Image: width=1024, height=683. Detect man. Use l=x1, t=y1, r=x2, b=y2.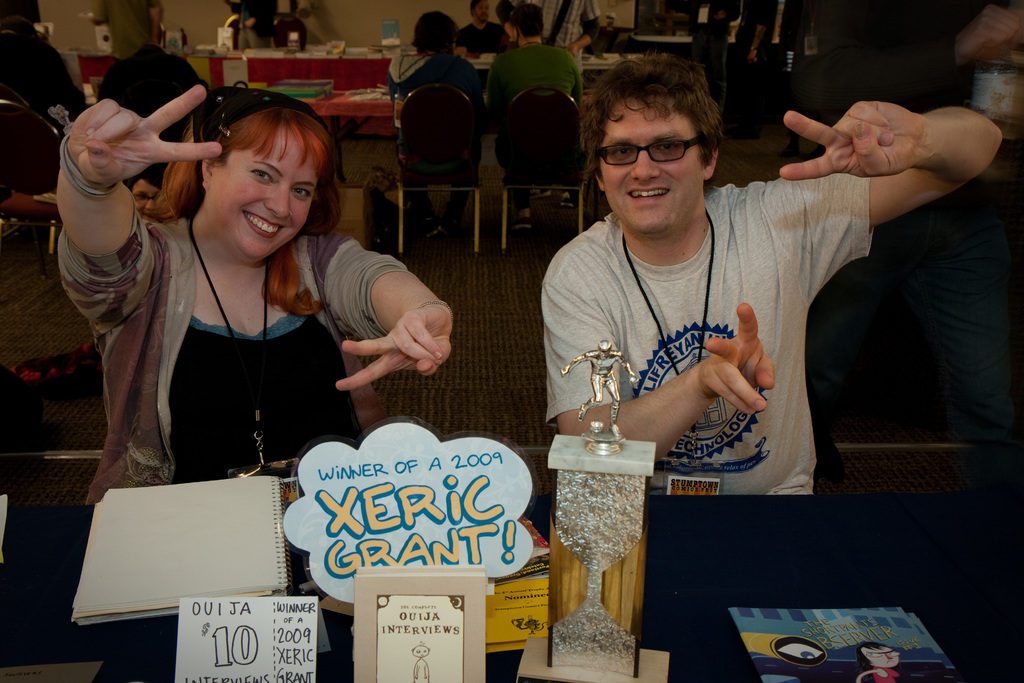
l=455, t=0, r=505, b=60.
